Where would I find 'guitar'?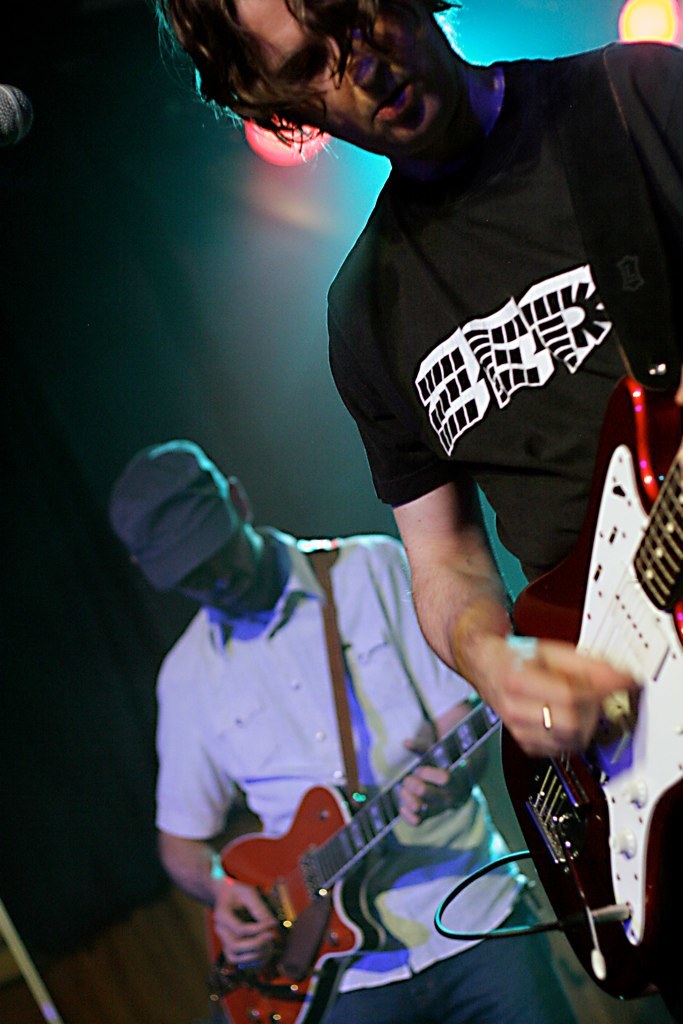
At crop(502, 361, 682, 1017).
